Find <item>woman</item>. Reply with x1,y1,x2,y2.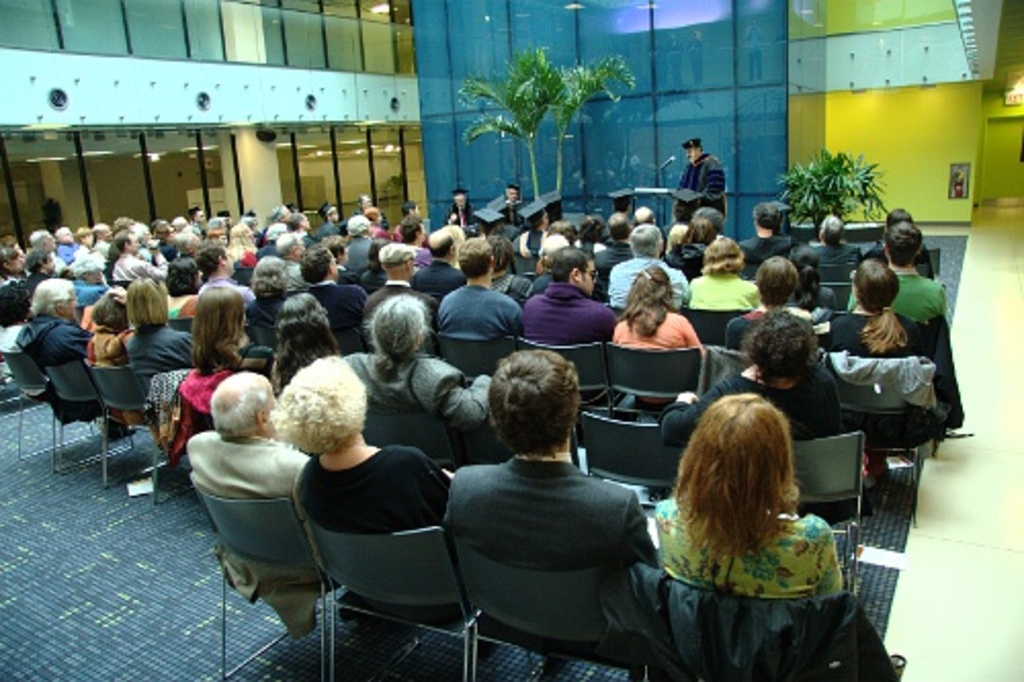
274,287,330,391.
